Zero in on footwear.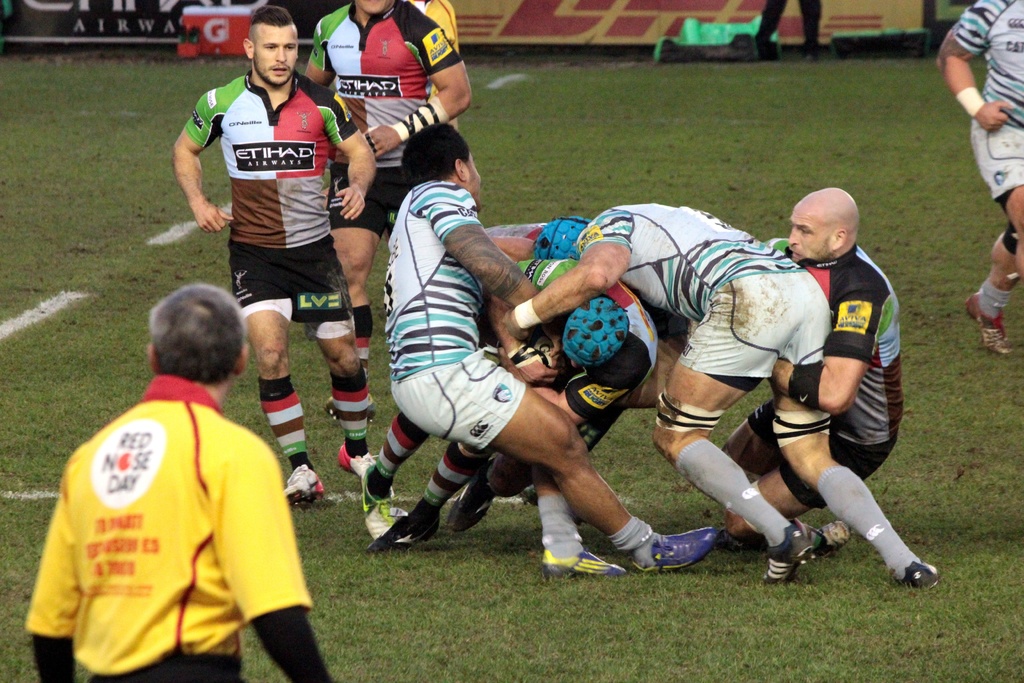
Zeroed in: locate(631, 521, 737, 580).
